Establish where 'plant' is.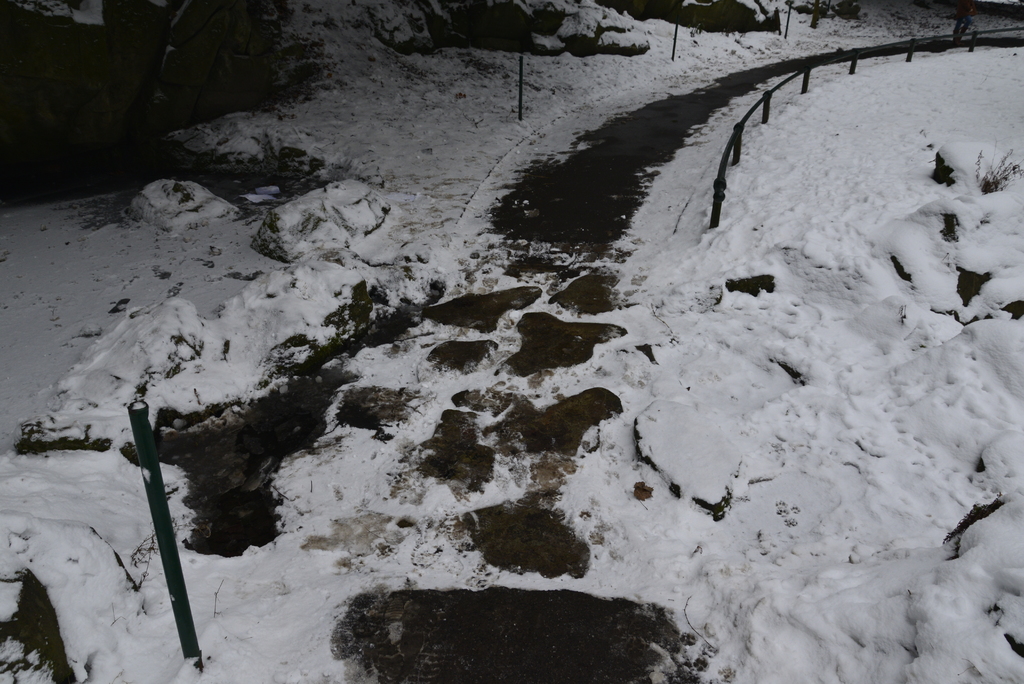
Established at box=[680, 3, 790, 37].
